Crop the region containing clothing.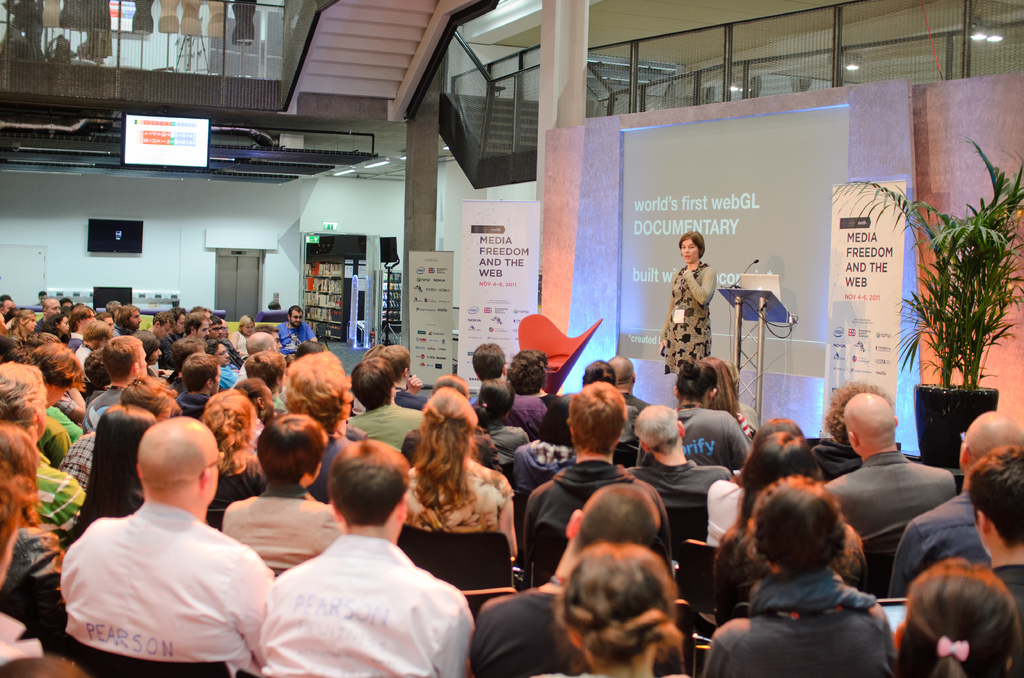
Crop region: 250/420/264/445.
